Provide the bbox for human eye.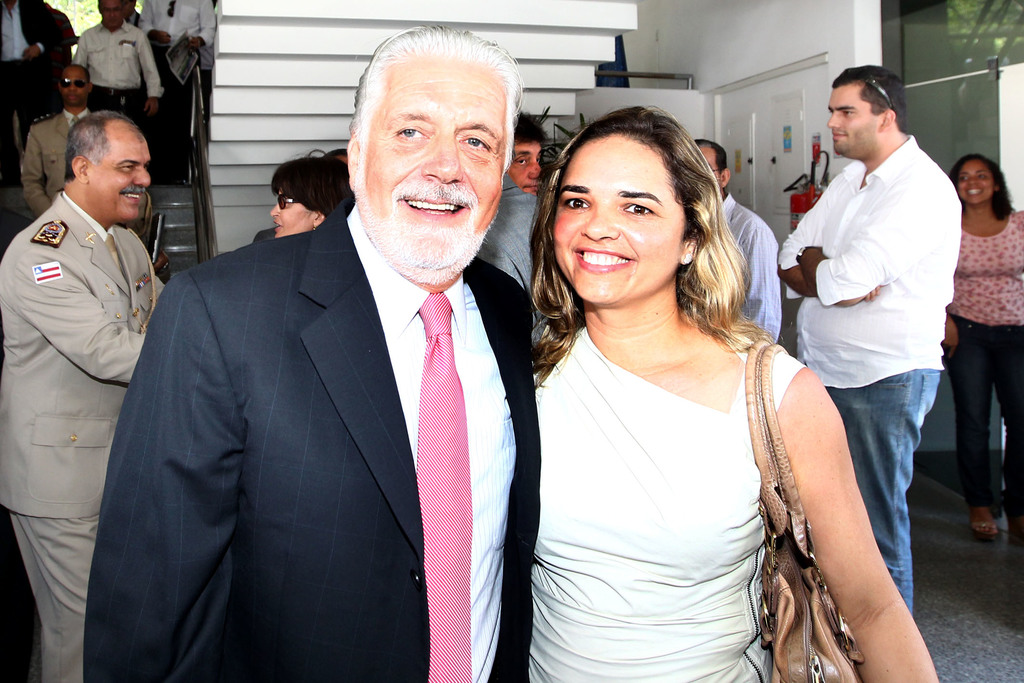
{"left": 840, "top": 107, "right": 855, "bottom": 122}.
